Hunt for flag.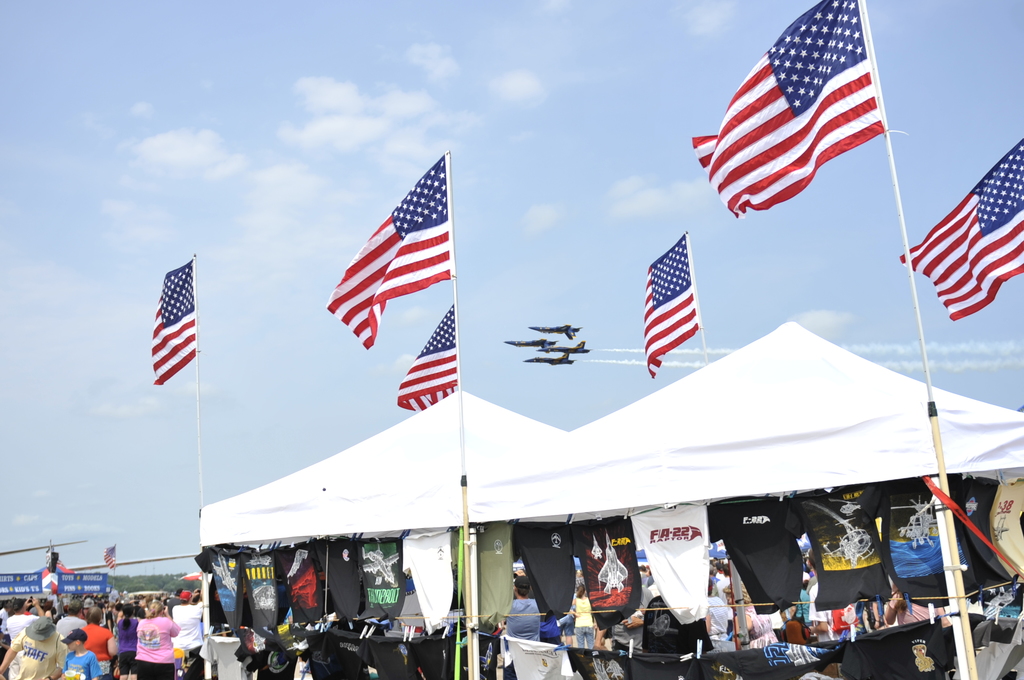
Hunted down at (left=104, top=542, right=118, bottom=571).
